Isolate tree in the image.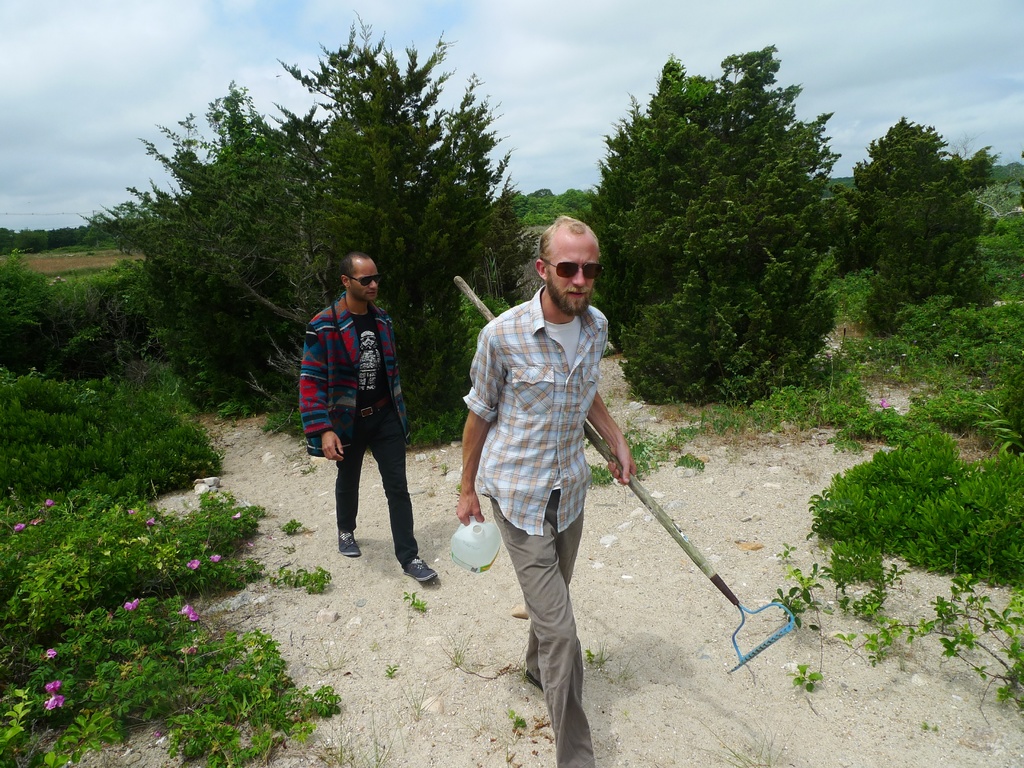
Isolated region: [left=585, top=43, right=837, bottom=401].
